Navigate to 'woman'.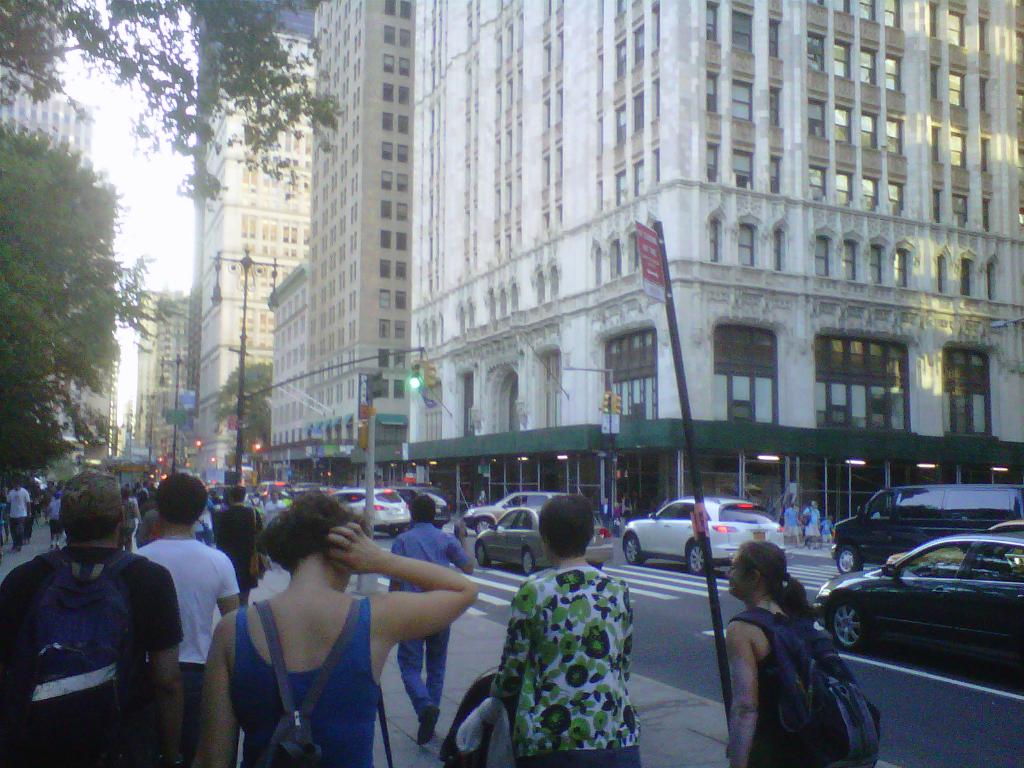
Navigation target: pyautogui.locateOnScreen(217, 483, 266, 604).
